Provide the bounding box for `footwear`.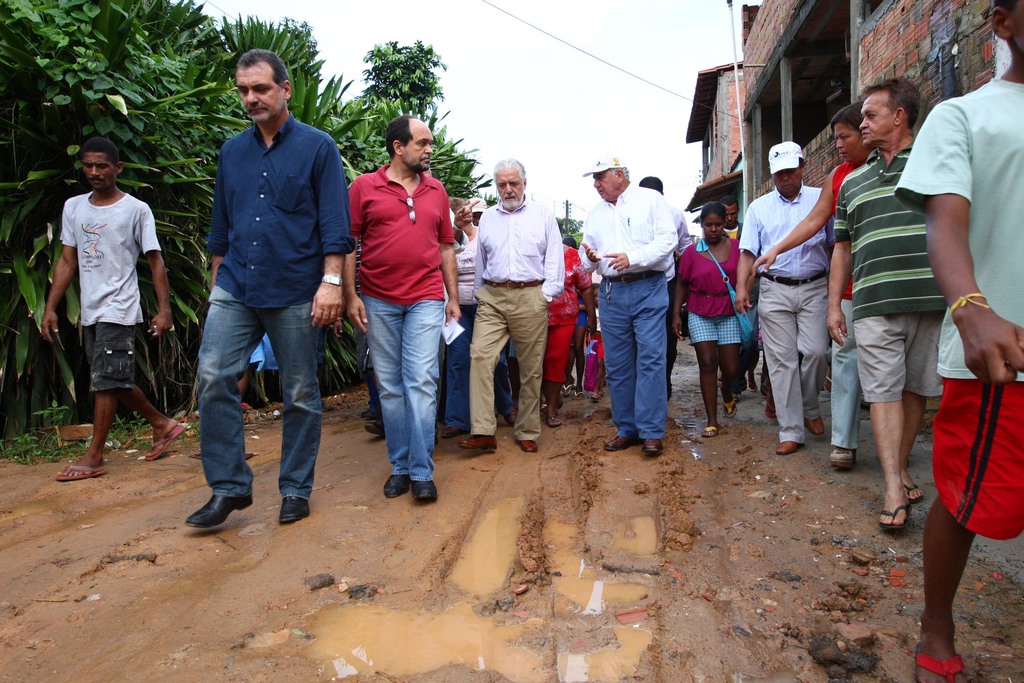
(left=559, top=383, right=569, bottom=394).
